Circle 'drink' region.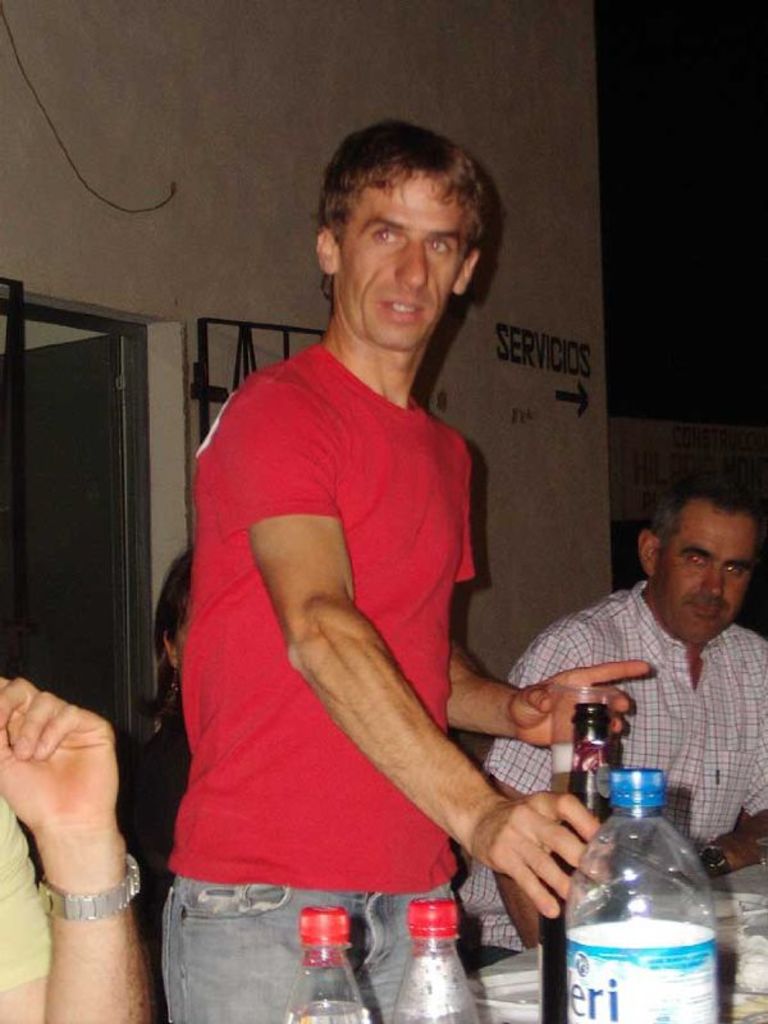
Region: [left=540, top=698, right=614, bottom=1020].
